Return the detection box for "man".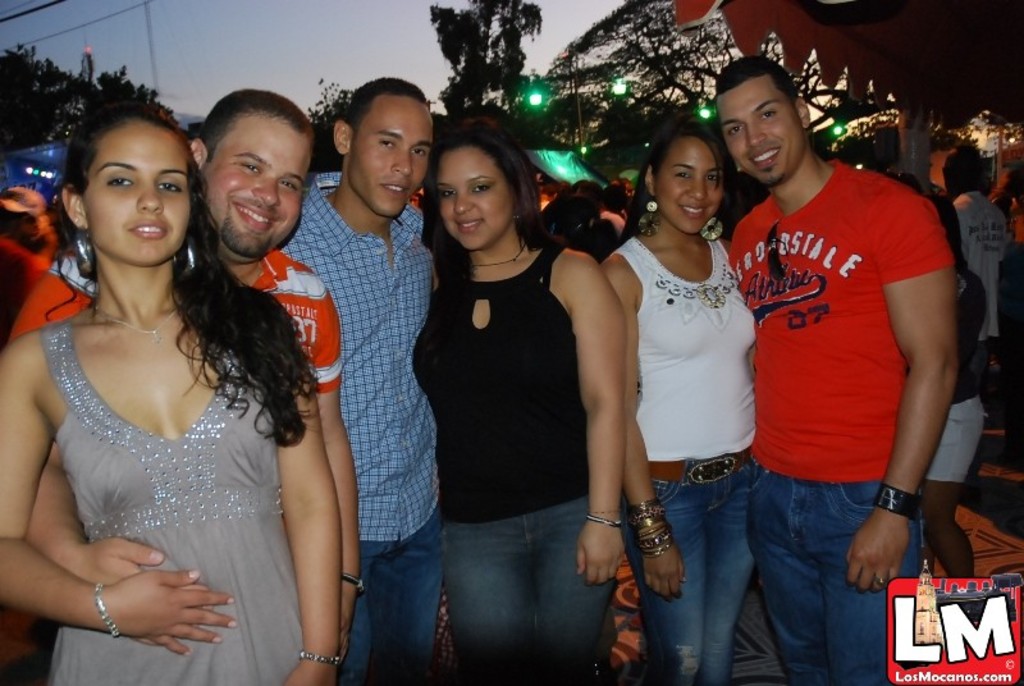
locate(707, 42, 964, 648).
